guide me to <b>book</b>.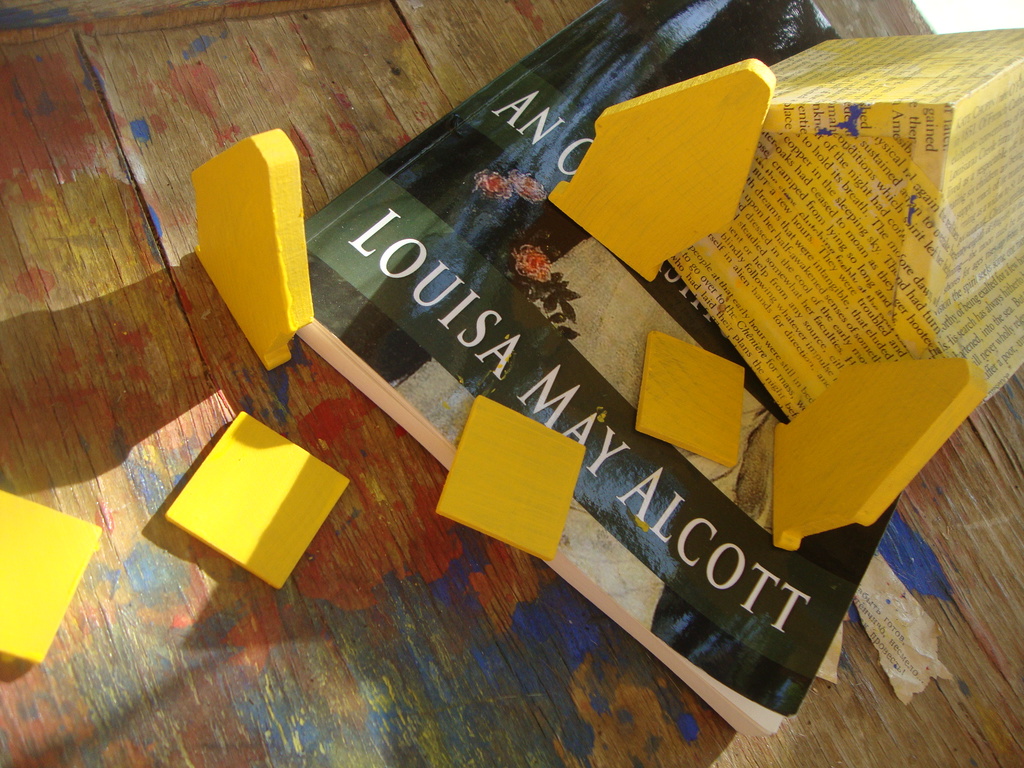
Guidance: bbox(291, 0, 956, 749).
